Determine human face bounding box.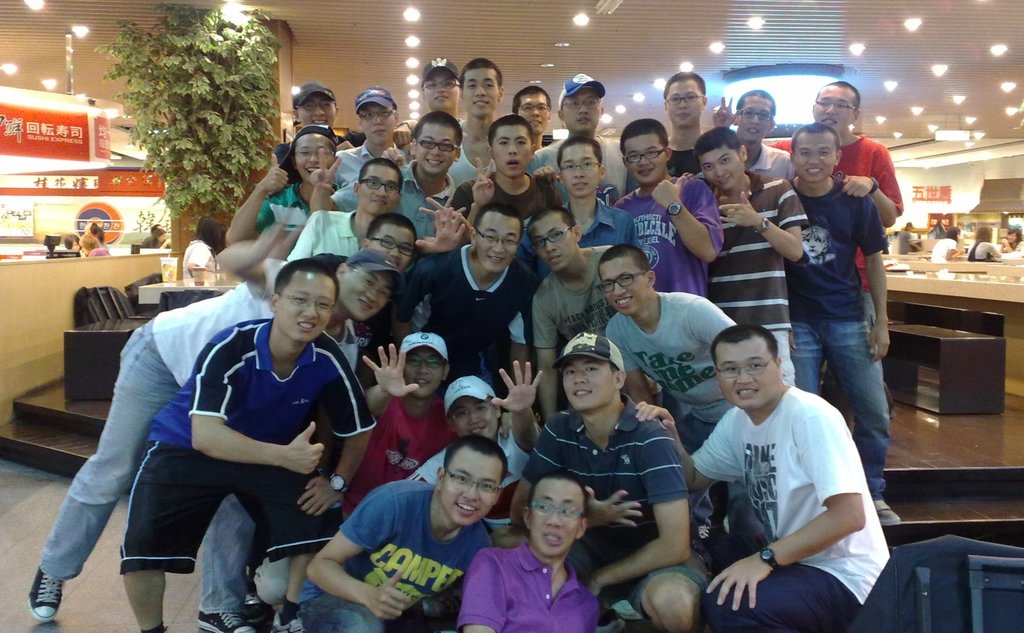
Determined: rect(297, 97, 336, 124).
